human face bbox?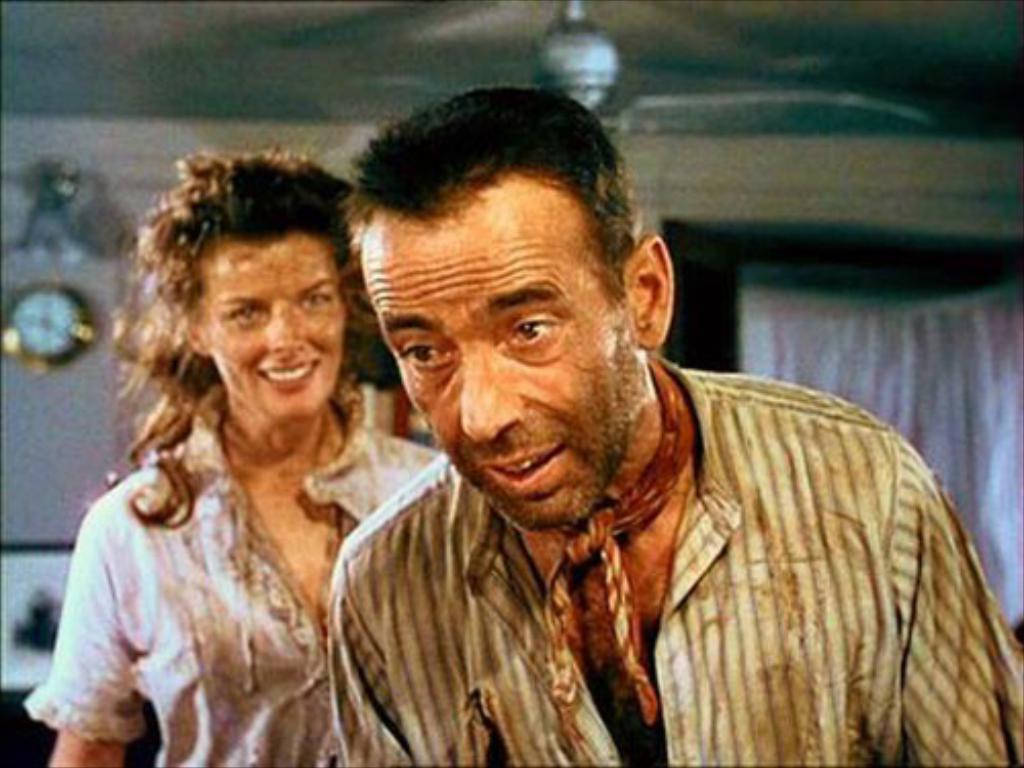
bbox=[362, 135, 645, 528]
